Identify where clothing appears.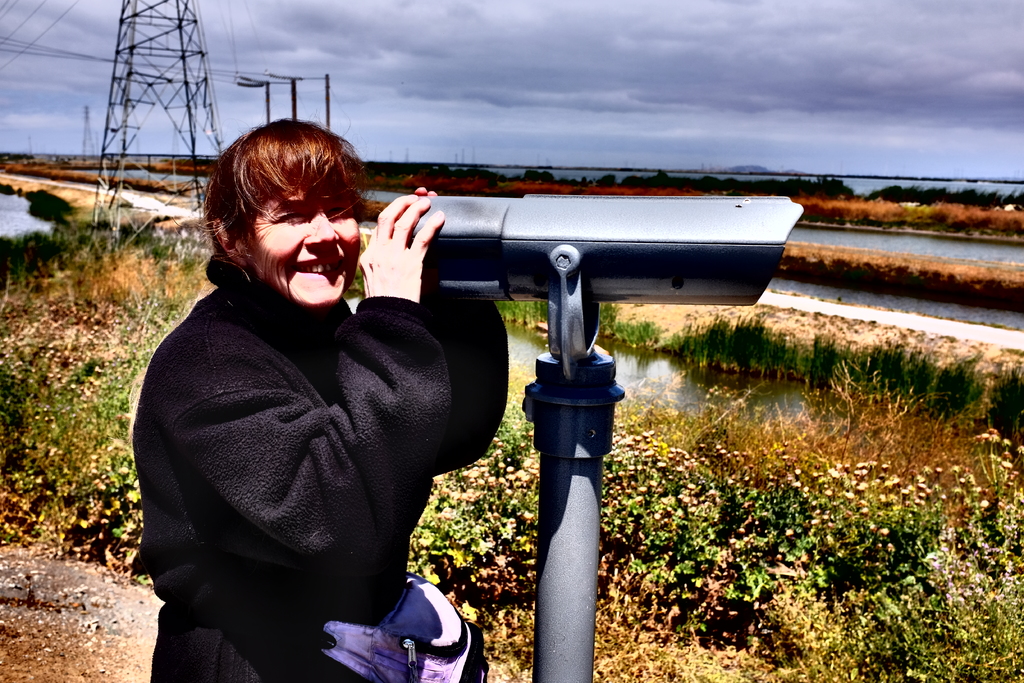
Appears at [132,194,495,682].
